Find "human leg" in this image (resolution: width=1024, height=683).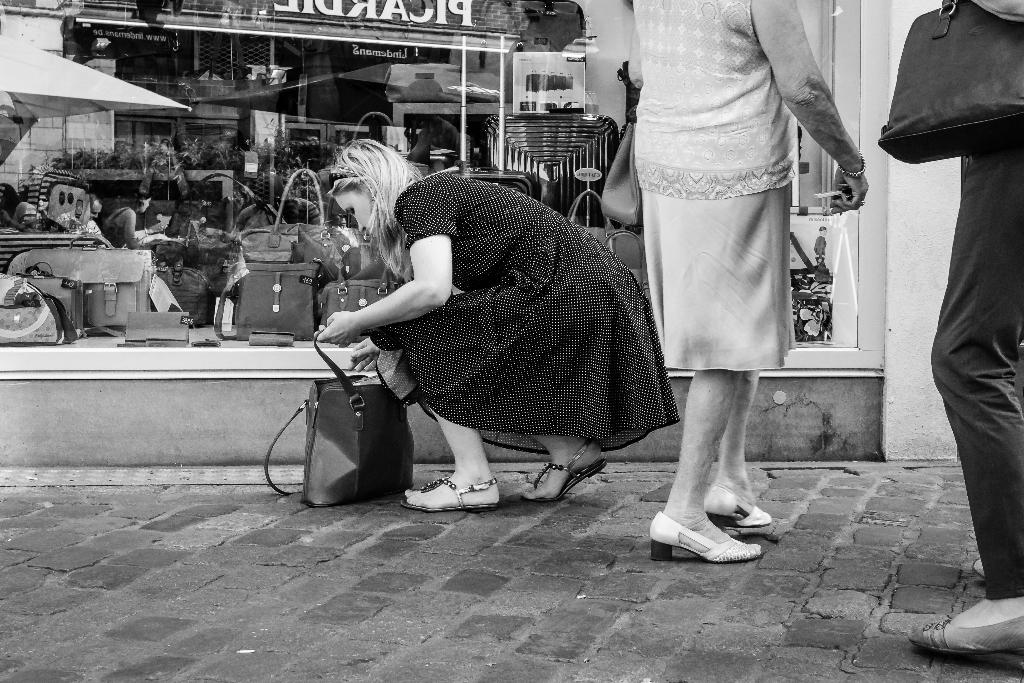
(906, 147, 1023, 661).
